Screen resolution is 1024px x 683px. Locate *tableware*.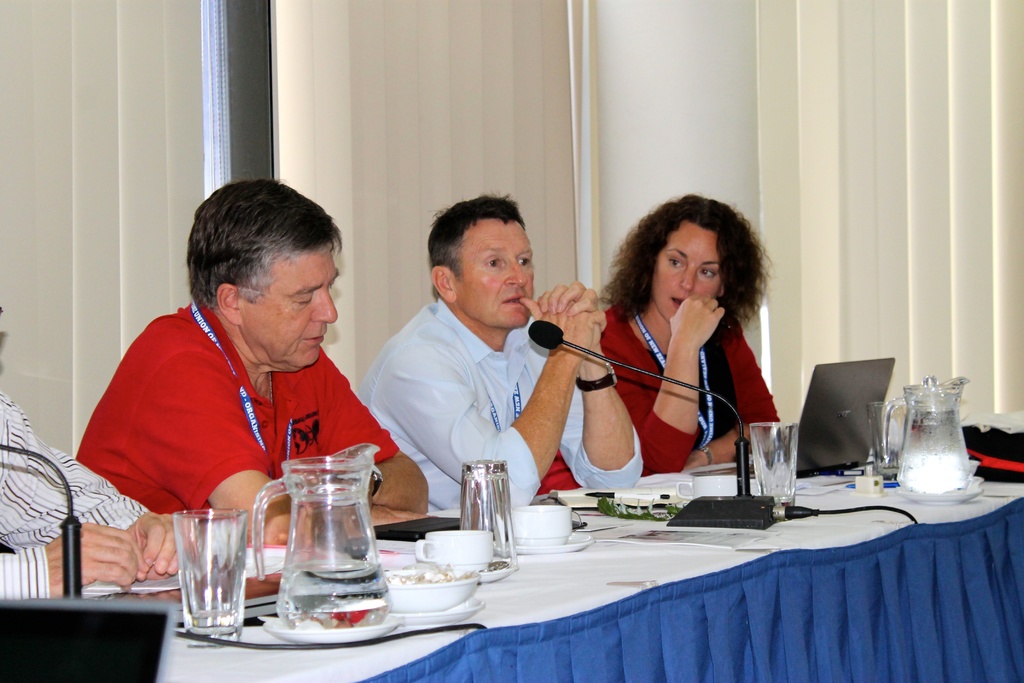
[394,600,490,629].
